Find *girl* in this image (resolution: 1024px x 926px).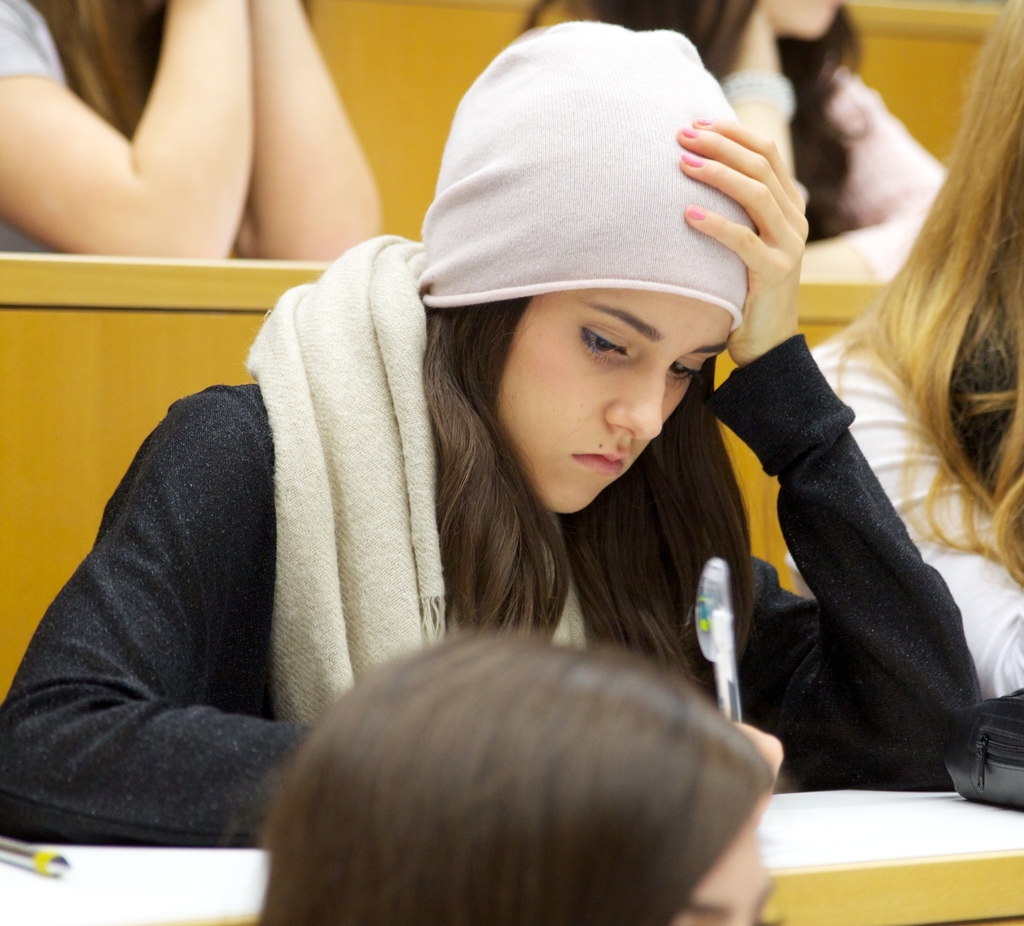
detection(0, 20, 983, 852).
